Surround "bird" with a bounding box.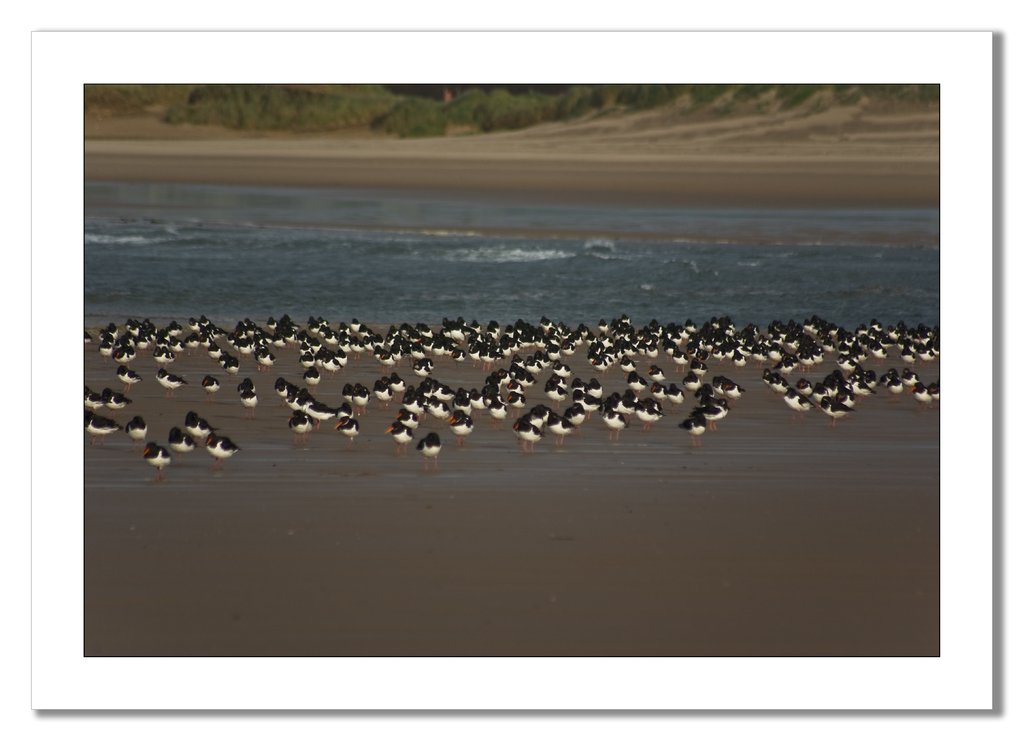
[x1=206, y1=433, x2=244, y2=471].
